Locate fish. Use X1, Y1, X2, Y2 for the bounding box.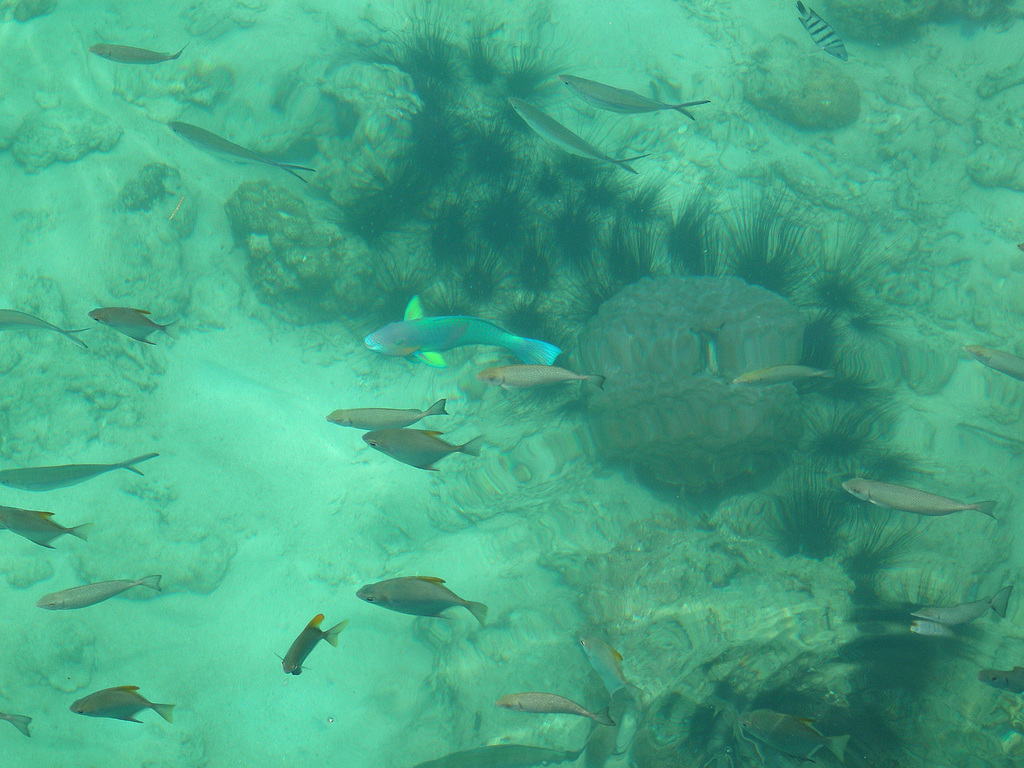
39, 575, 162, 611.
